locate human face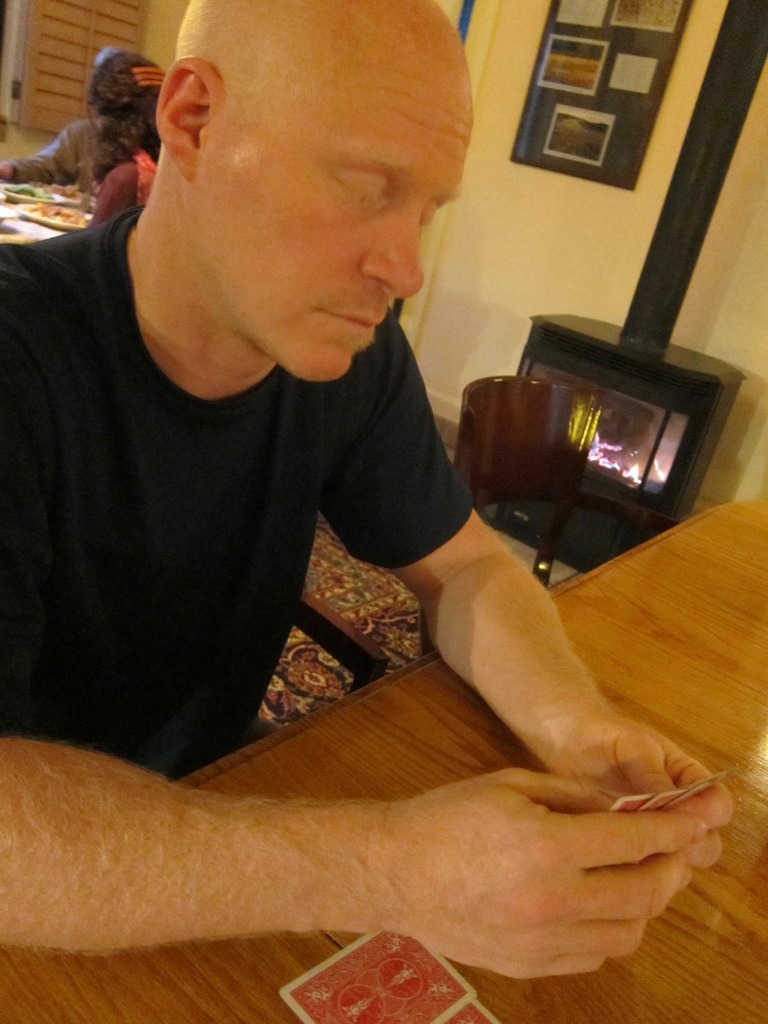
216:45:473:386
